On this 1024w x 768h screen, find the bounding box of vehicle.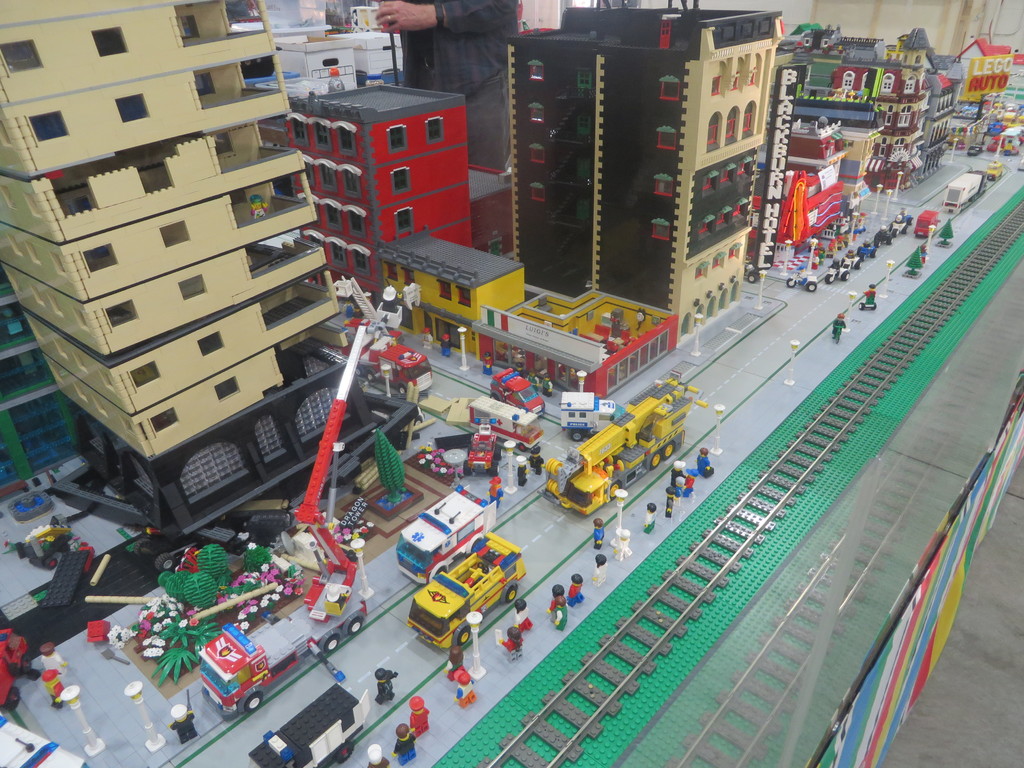
Bounding box: l=394, t=483, r=499, b=584.
